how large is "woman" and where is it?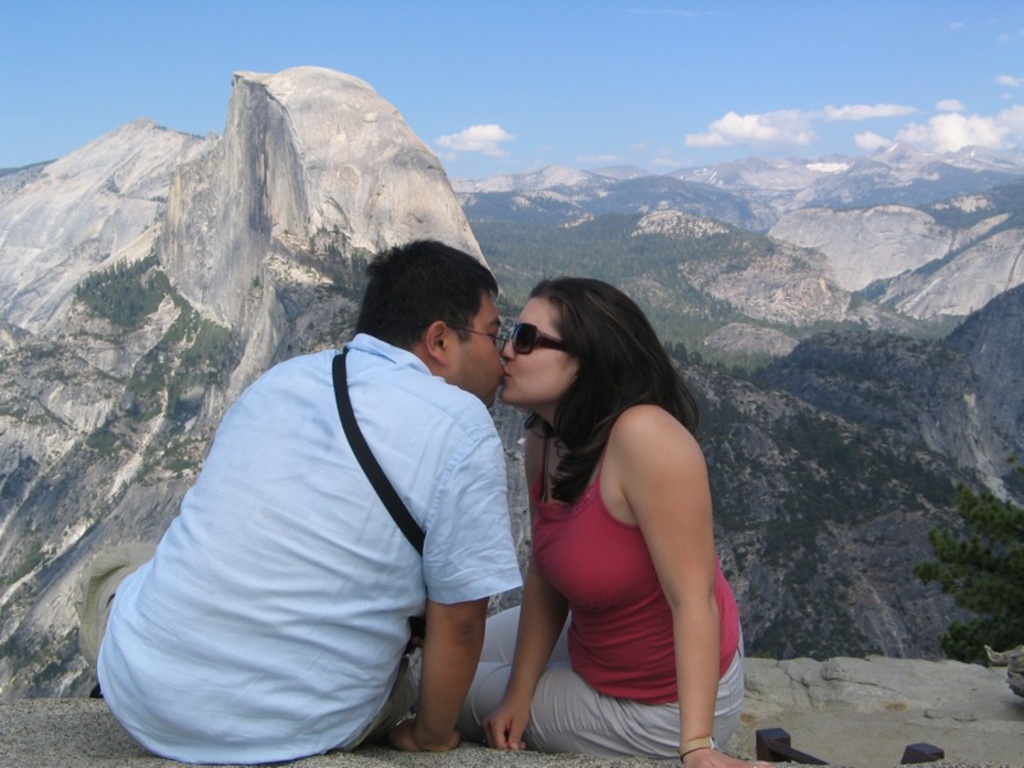
Bounding box: (x1=413, y1=265, x2=700, y2=744).
